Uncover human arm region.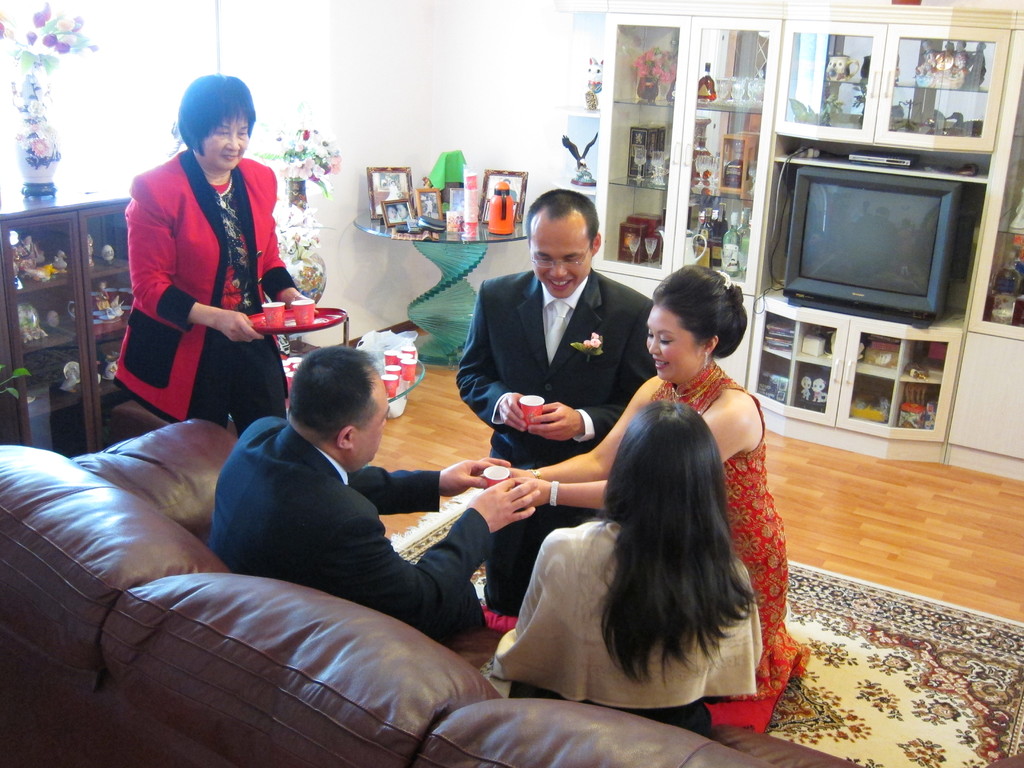
Uncovered: 301,486,546,636.
